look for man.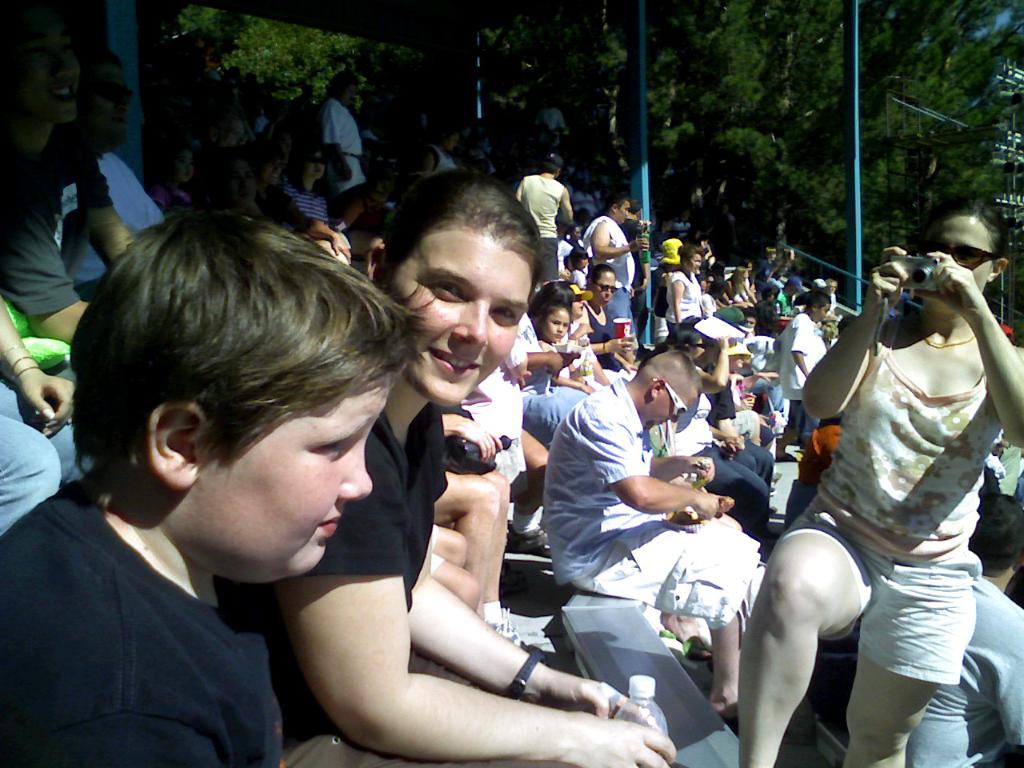
Found: BBox(590, 194, 654, 344).
